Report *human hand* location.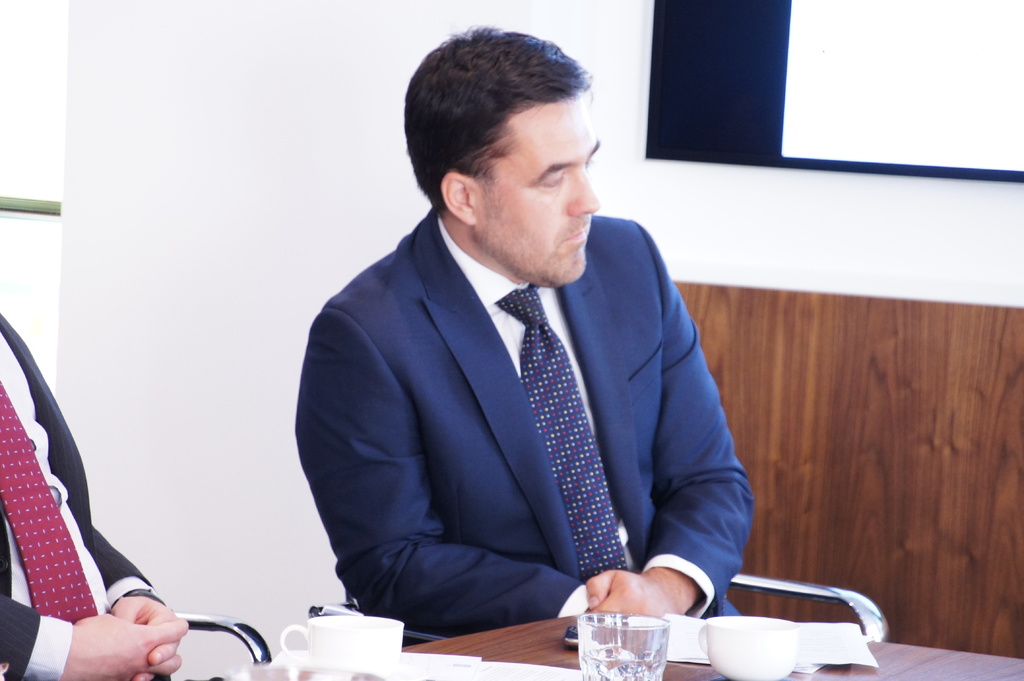
Report: <region>106, 591, 184, 680</region>.
